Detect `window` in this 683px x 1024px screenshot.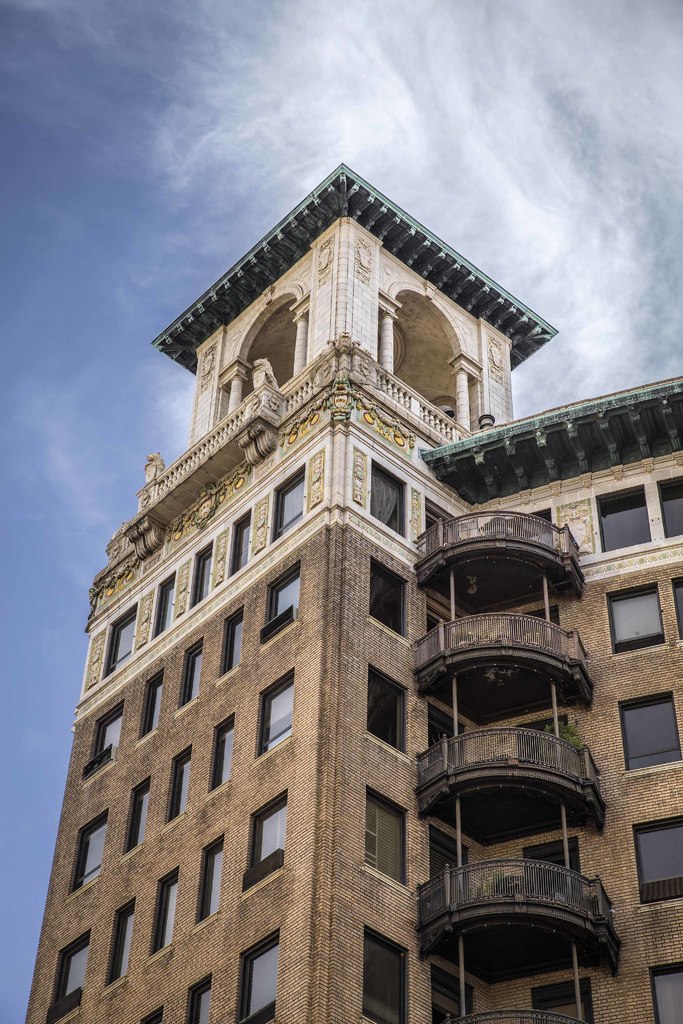
Detection: {"x1": 672, "y1": 578, "x2": 682, "y2": 637}.
